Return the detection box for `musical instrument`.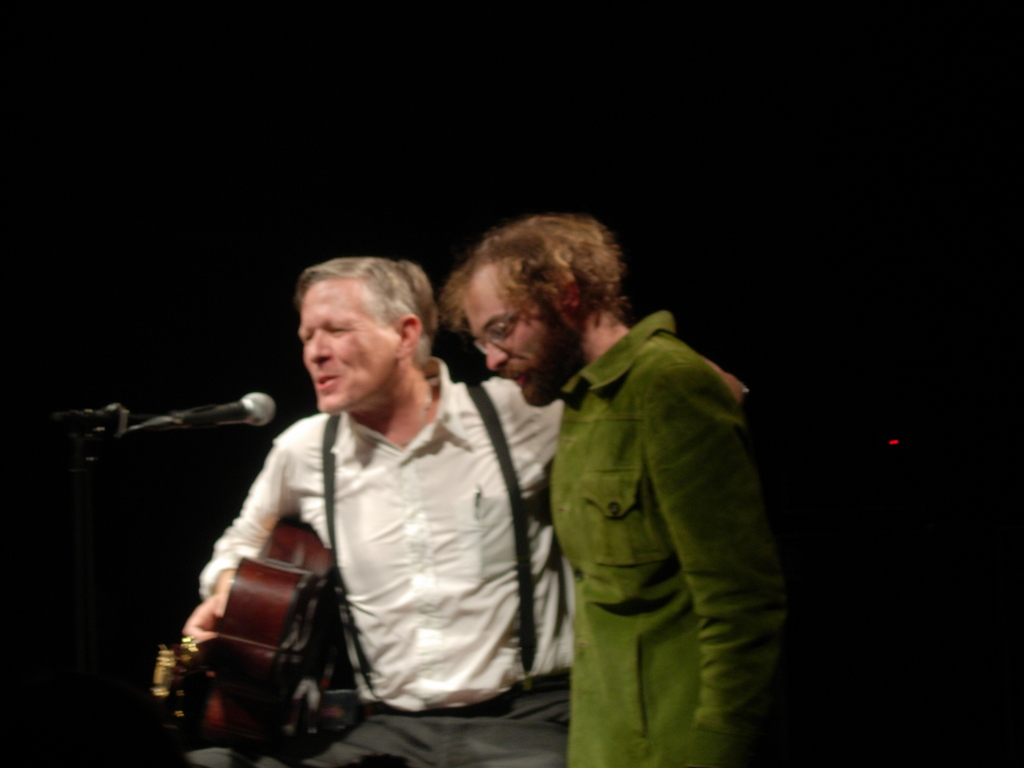
Rect(145, 516, 346, 734).
